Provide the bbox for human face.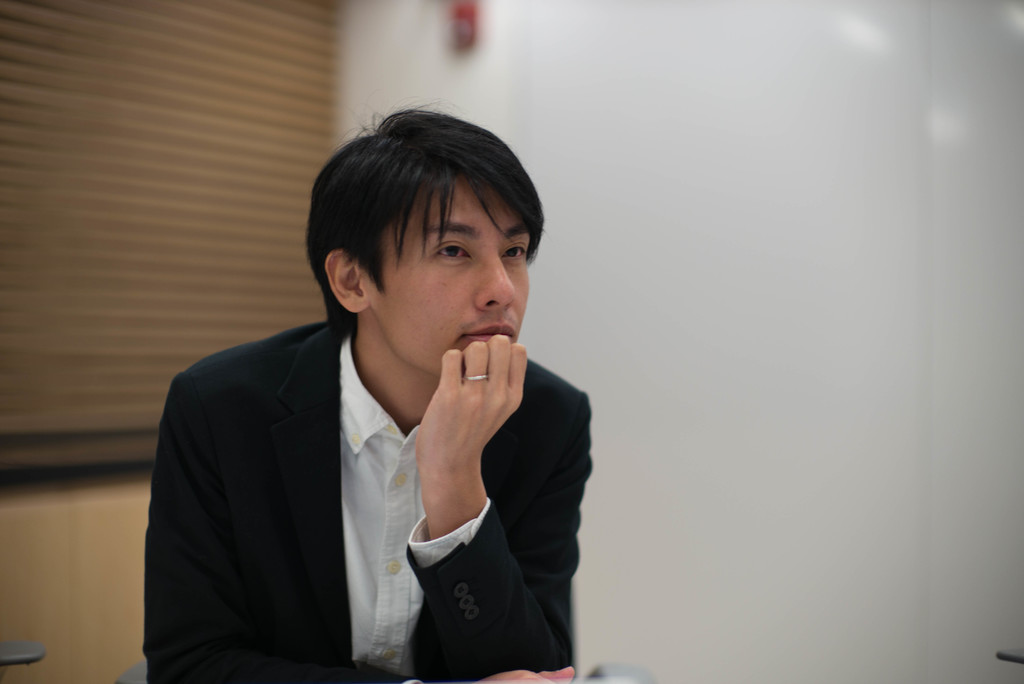
<bbox>364, 172, 532, 368</bbox>.
